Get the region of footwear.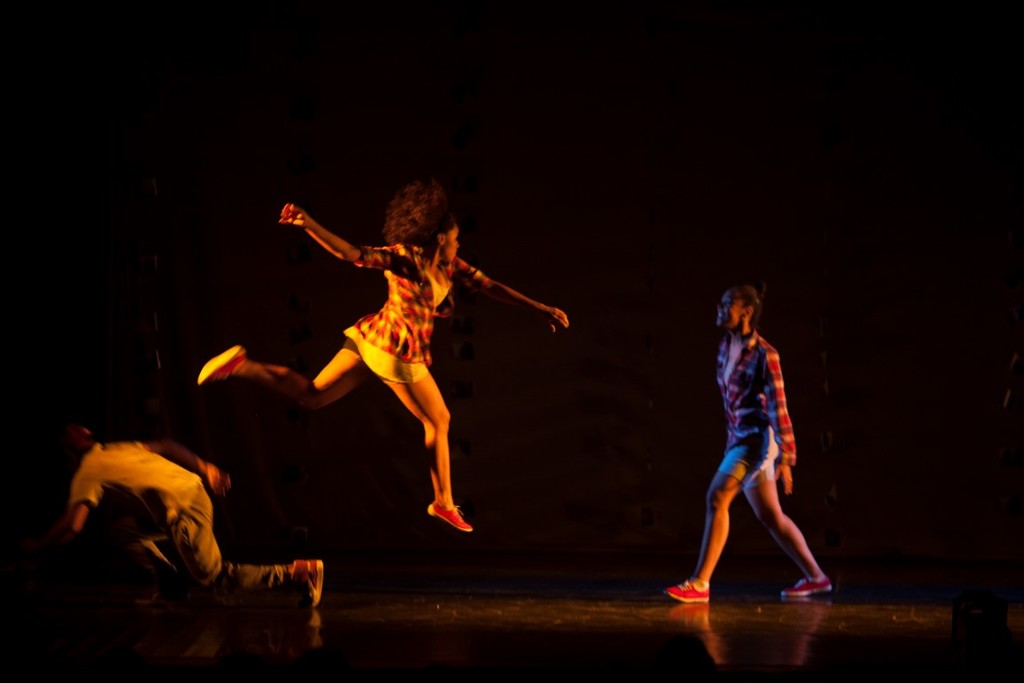
x1=780, y1=568, x2=828, y2=593.
